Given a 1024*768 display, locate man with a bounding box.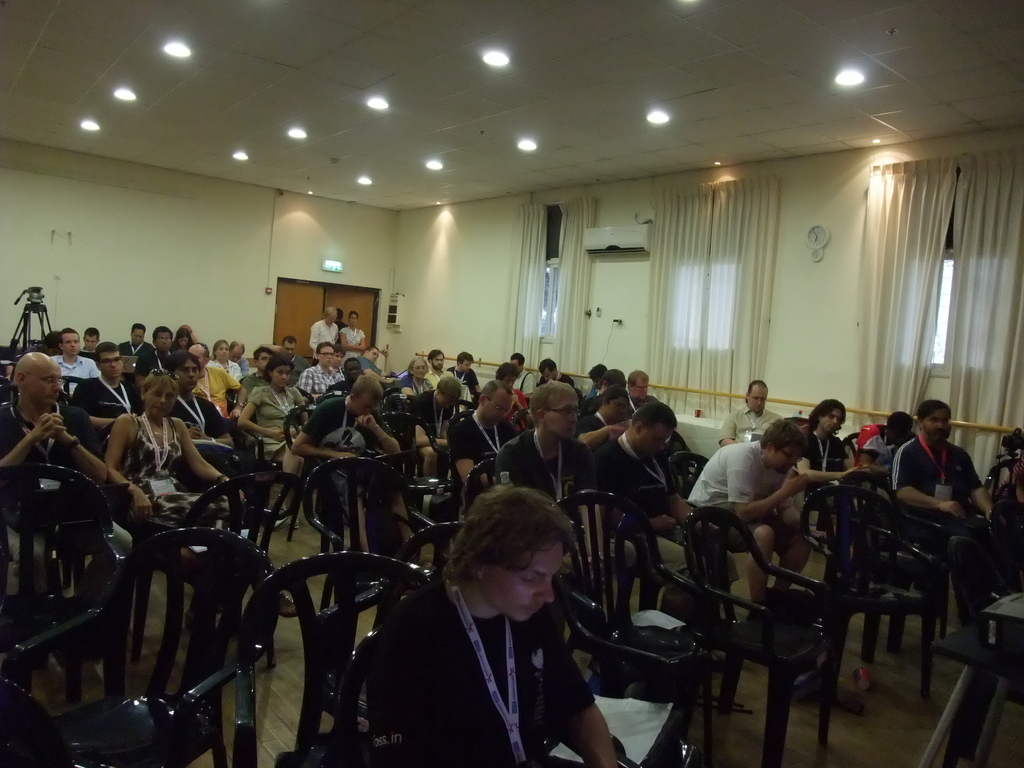
Located: bbox=(148, 324, 176, 365).
